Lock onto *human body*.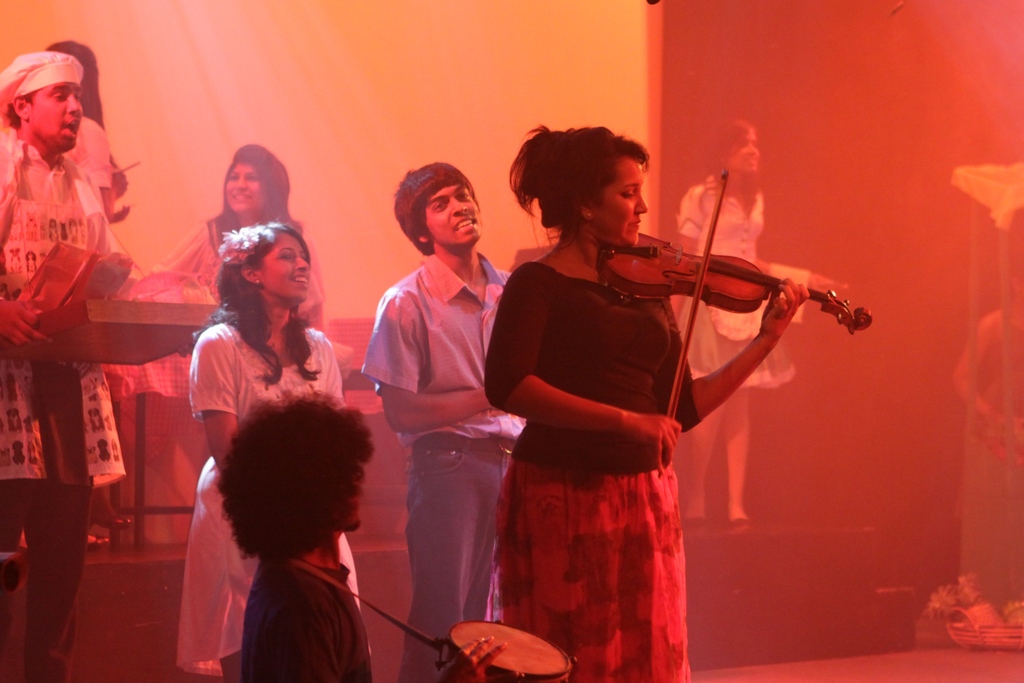
Locked: bbox=(951, 311, 1023, 443).
